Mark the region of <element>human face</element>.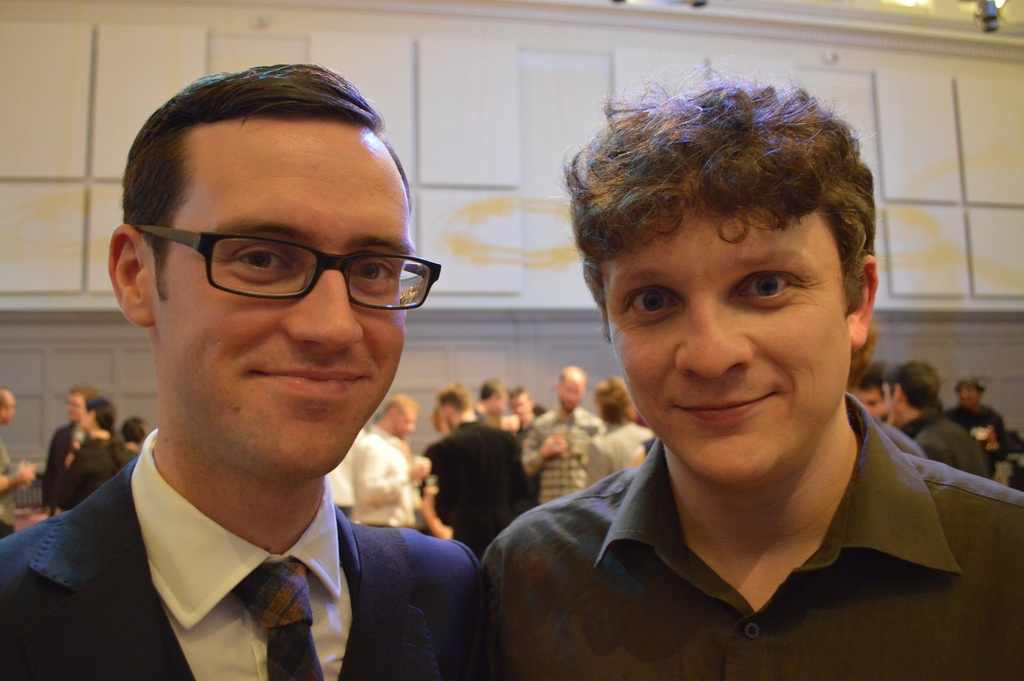
Region: 615,219,852,480.
